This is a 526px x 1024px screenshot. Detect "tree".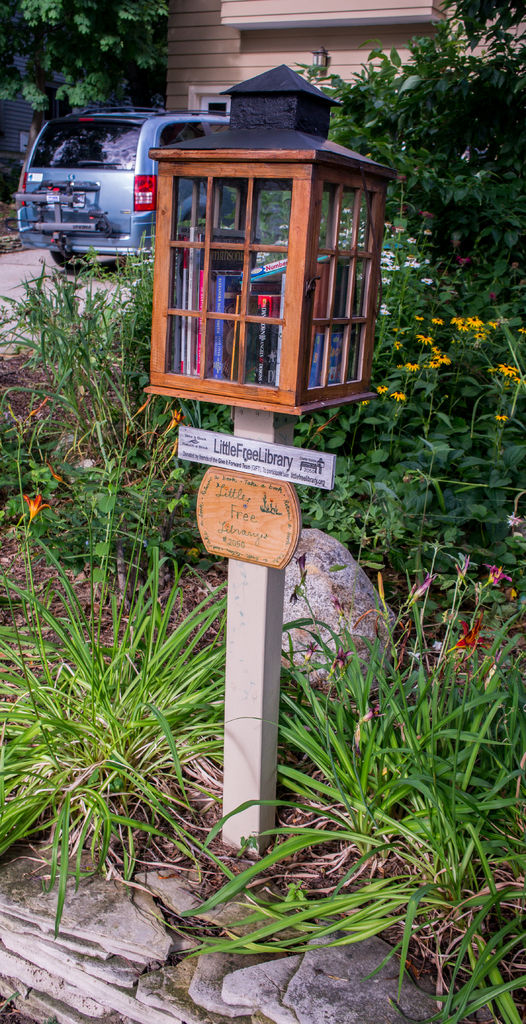
(326,6,525,287).
